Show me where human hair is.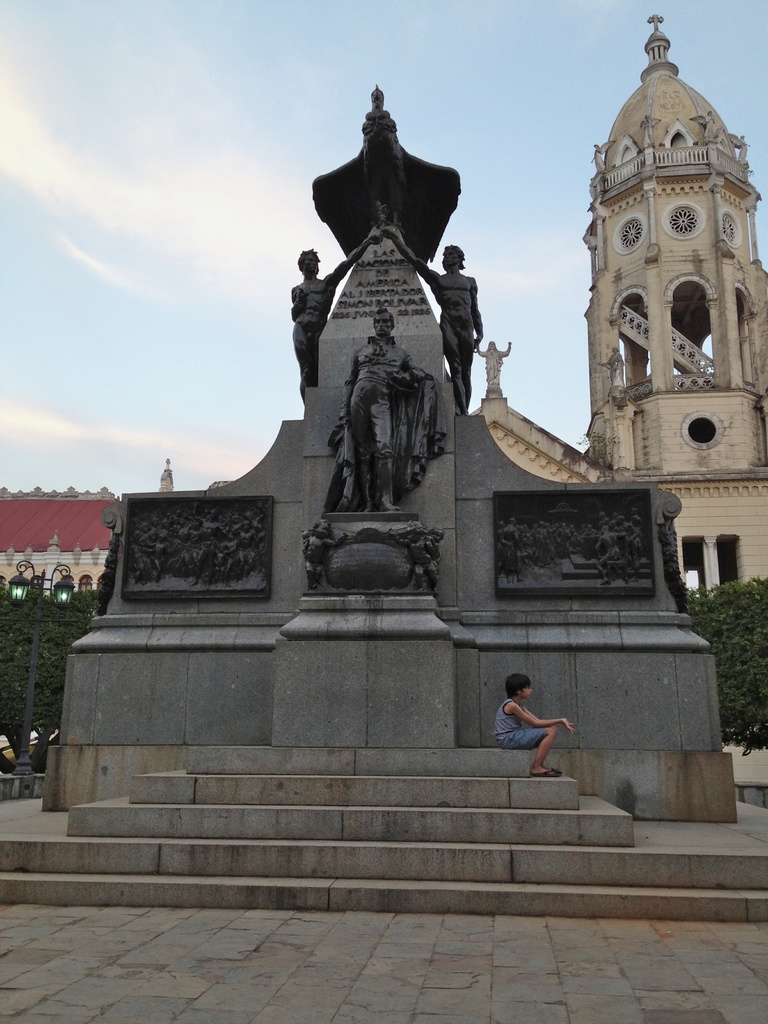
human hair is at l=502, t=668, r=531, b=698.
